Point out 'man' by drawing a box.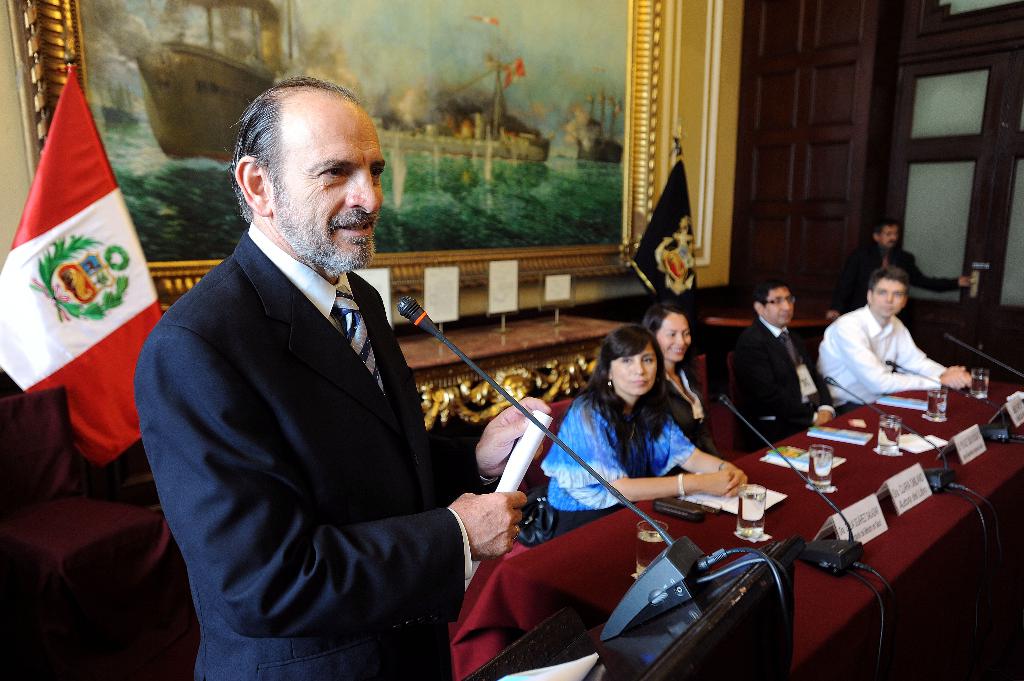
(824,214,979,323).
